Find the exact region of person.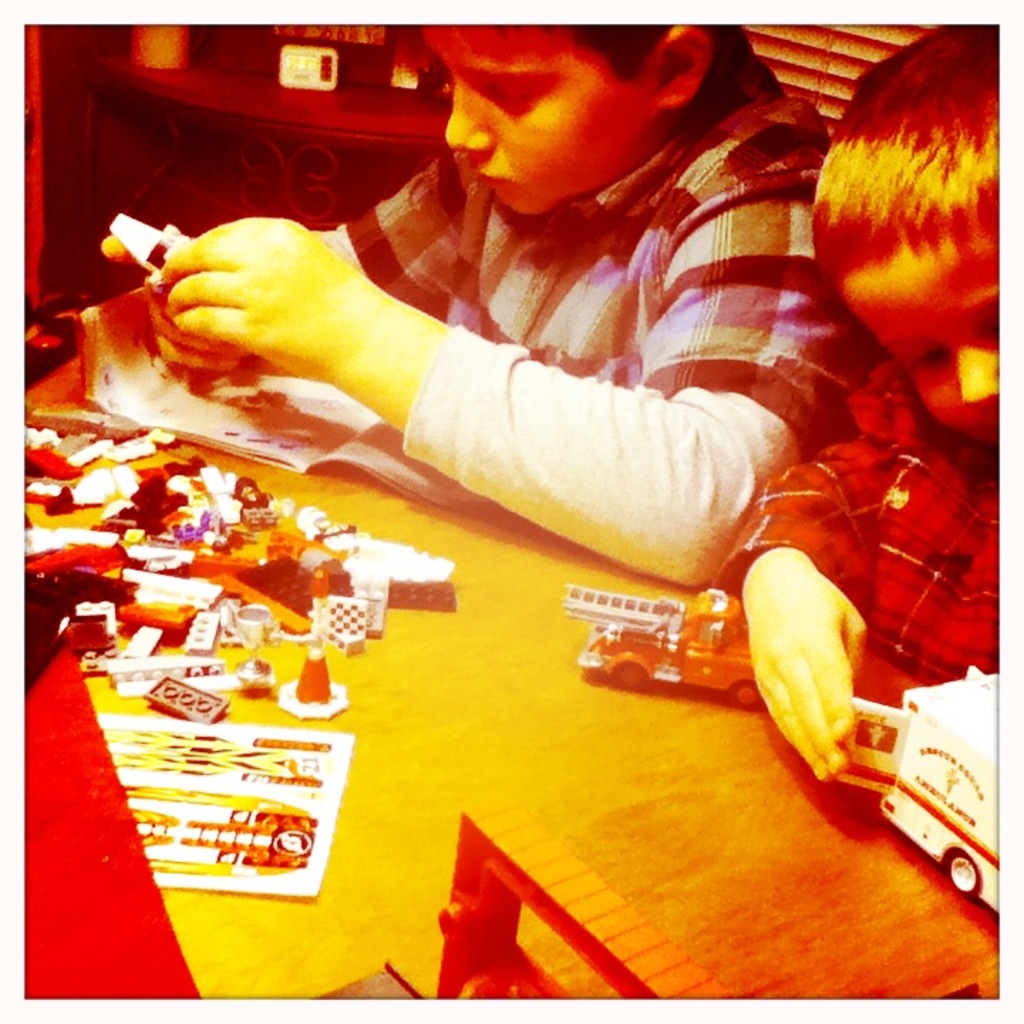
Exact region: (x1=697, y1=24, x2=1003, y2=785).
